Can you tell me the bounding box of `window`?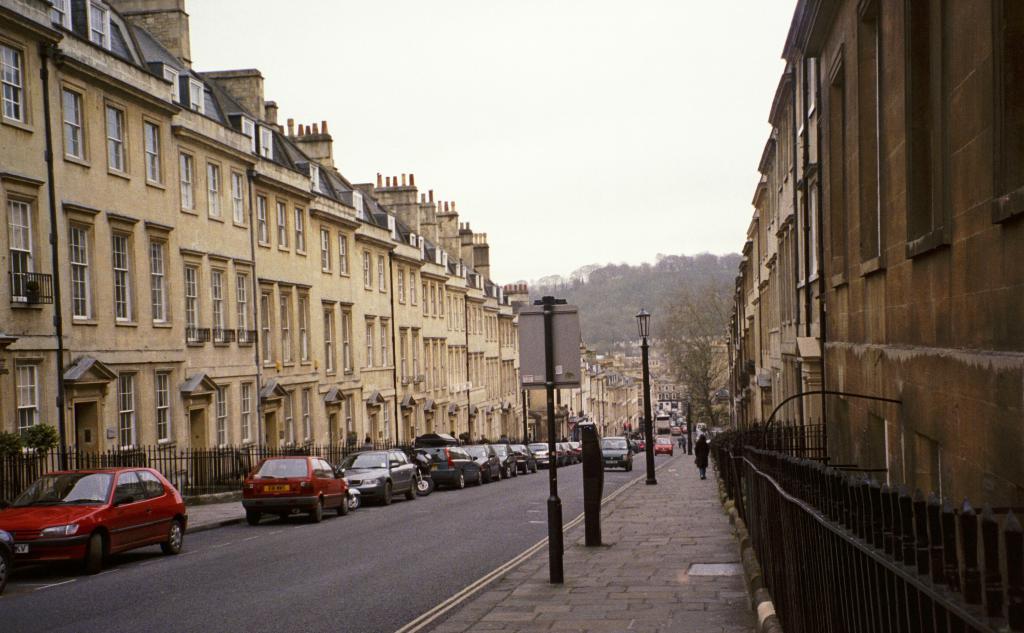
l=10, t=362, r=55, b=455.
